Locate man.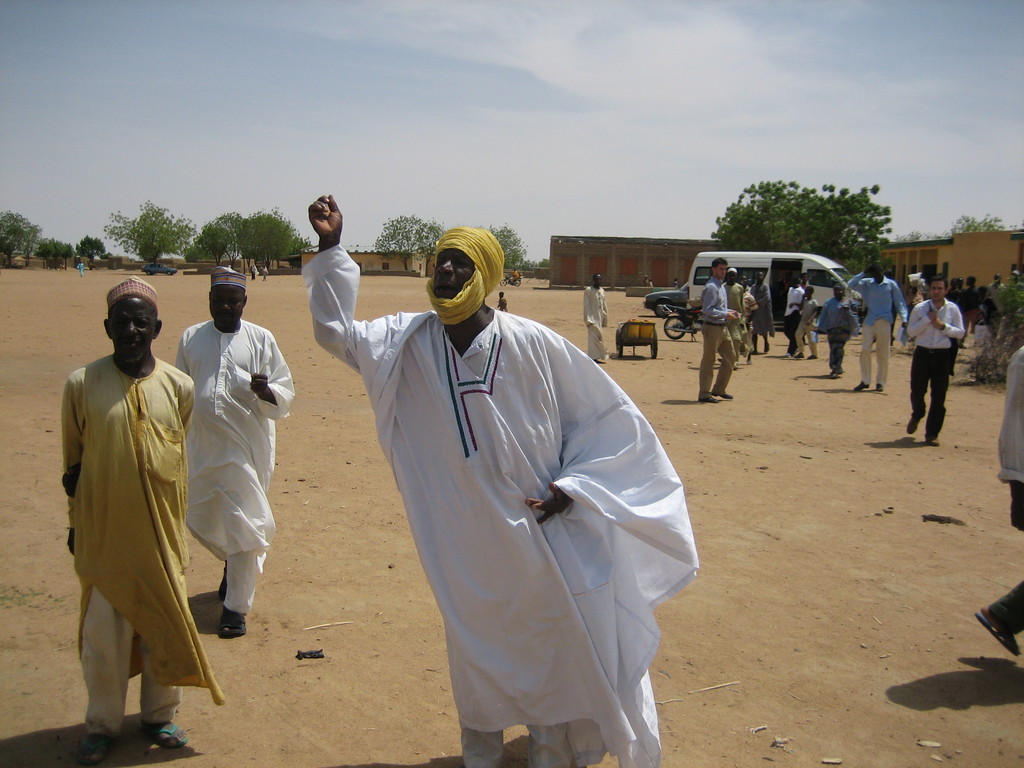
Bounding box: crop(845, 261, 909, 392).
